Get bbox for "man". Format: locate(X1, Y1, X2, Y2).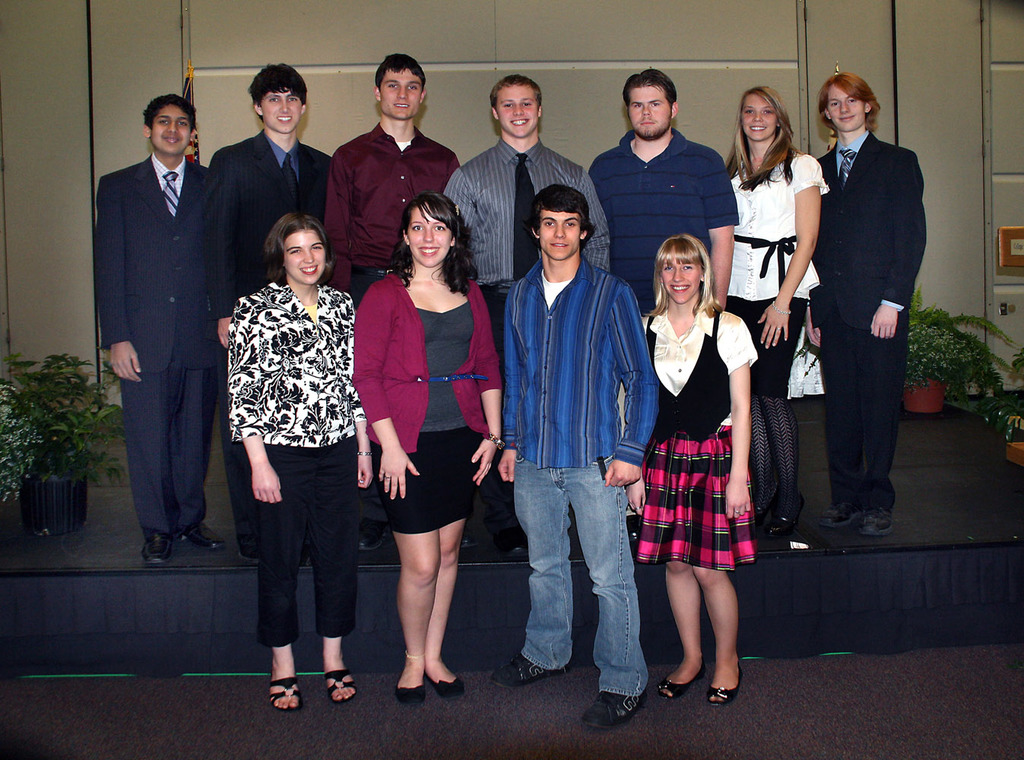
locate(588, 66, 740, 542).
